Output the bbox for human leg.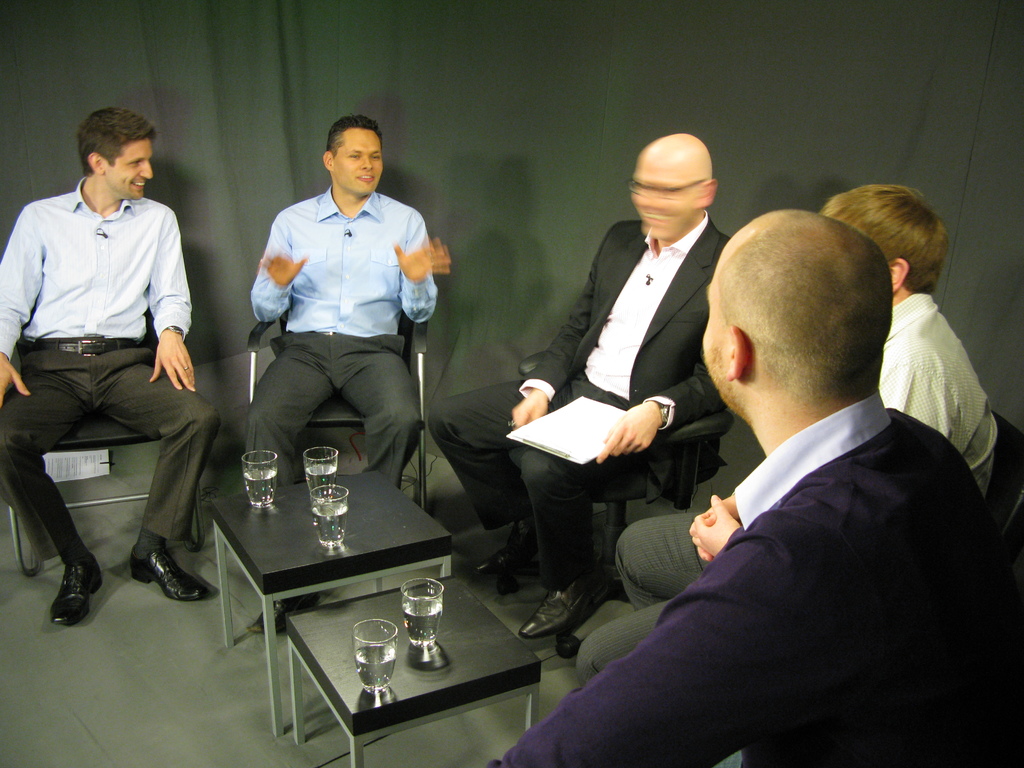
bbox(0, 340, 113, 626).
